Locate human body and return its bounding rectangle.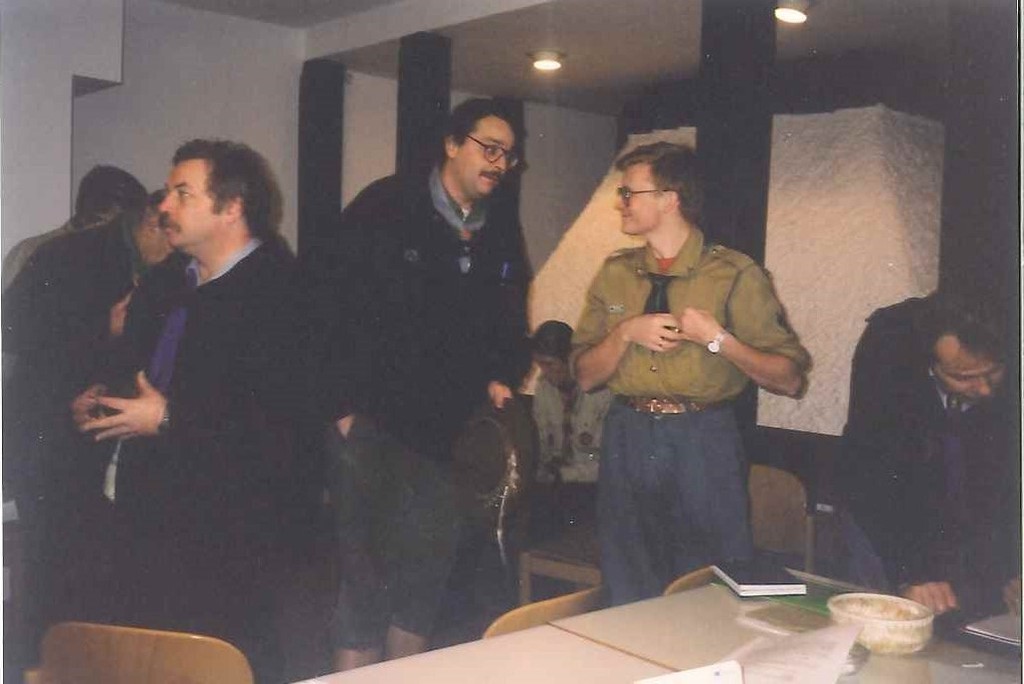
l=513, t=308, r=599, b=561.
